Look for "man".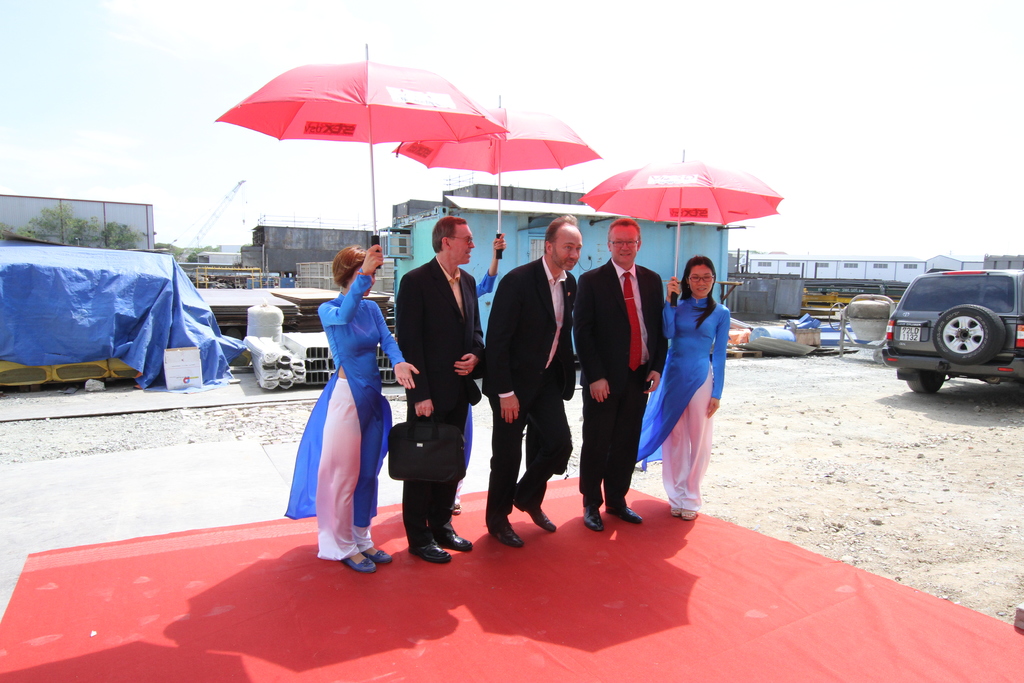
Found: {"x1": 483, "y1": 226, "x2": 576, "y2": 546}.
